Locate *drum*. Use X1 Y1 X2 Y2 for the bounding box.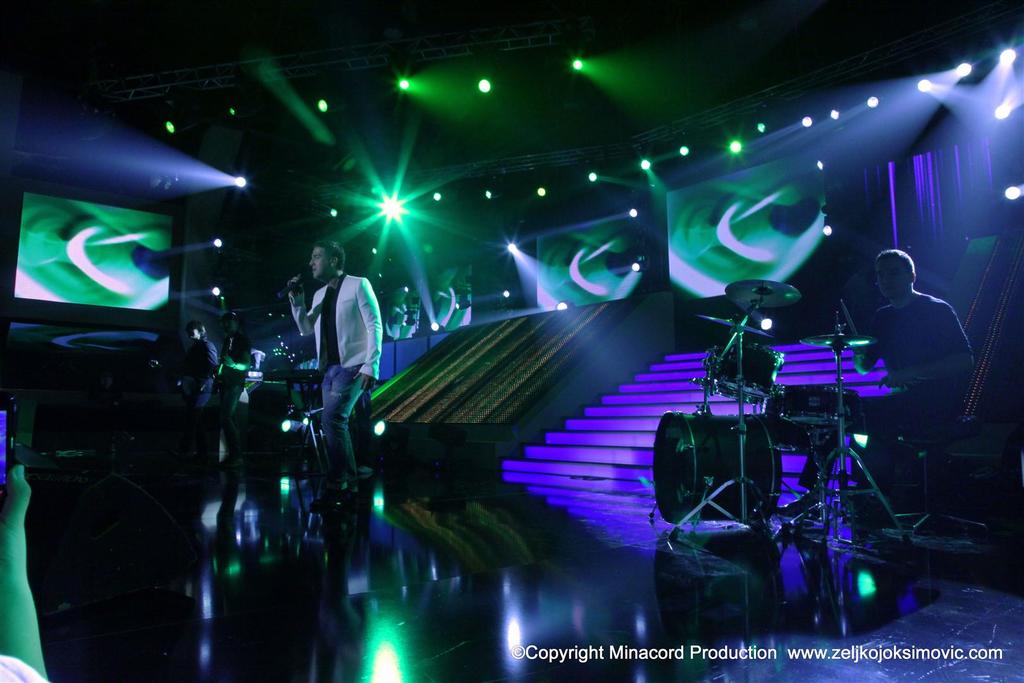
649 414 780 524.
